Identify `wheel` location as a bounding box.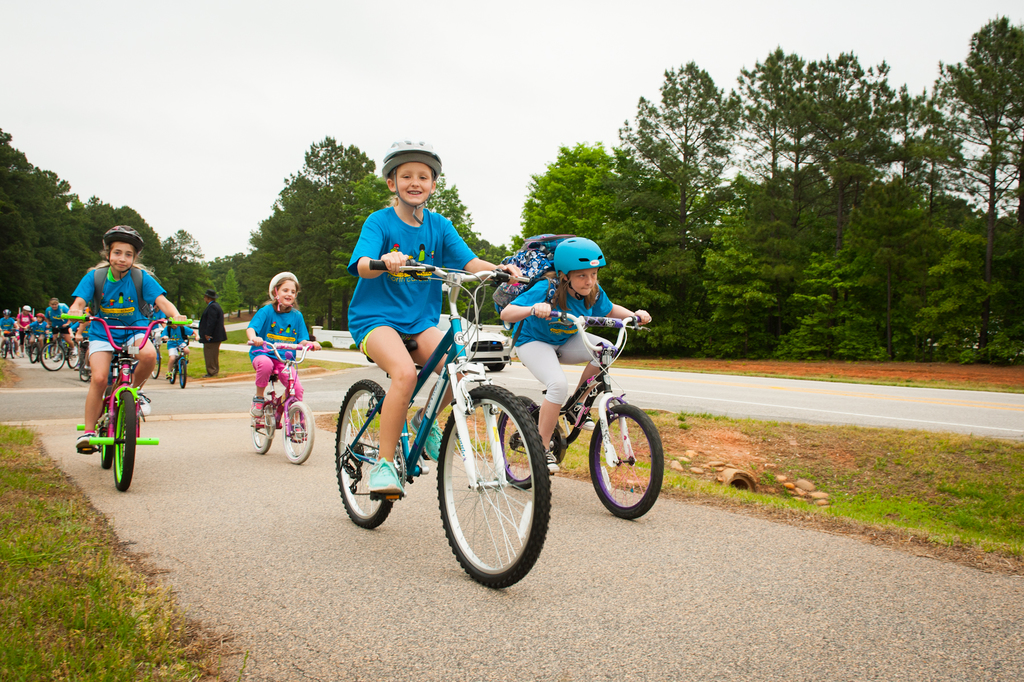
l=108, t=386, r=137, b=501.
